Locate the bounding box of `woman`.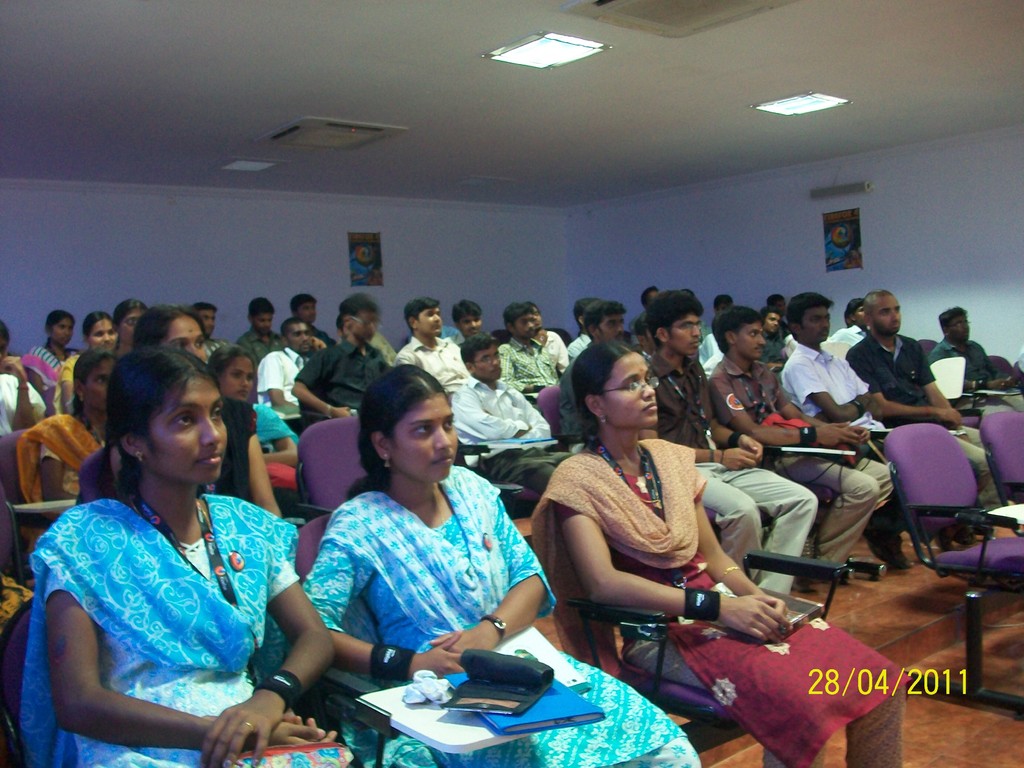
Bounding box: {"x1": 523, "y1": 338, "x2": 911, "y2": 767}.
